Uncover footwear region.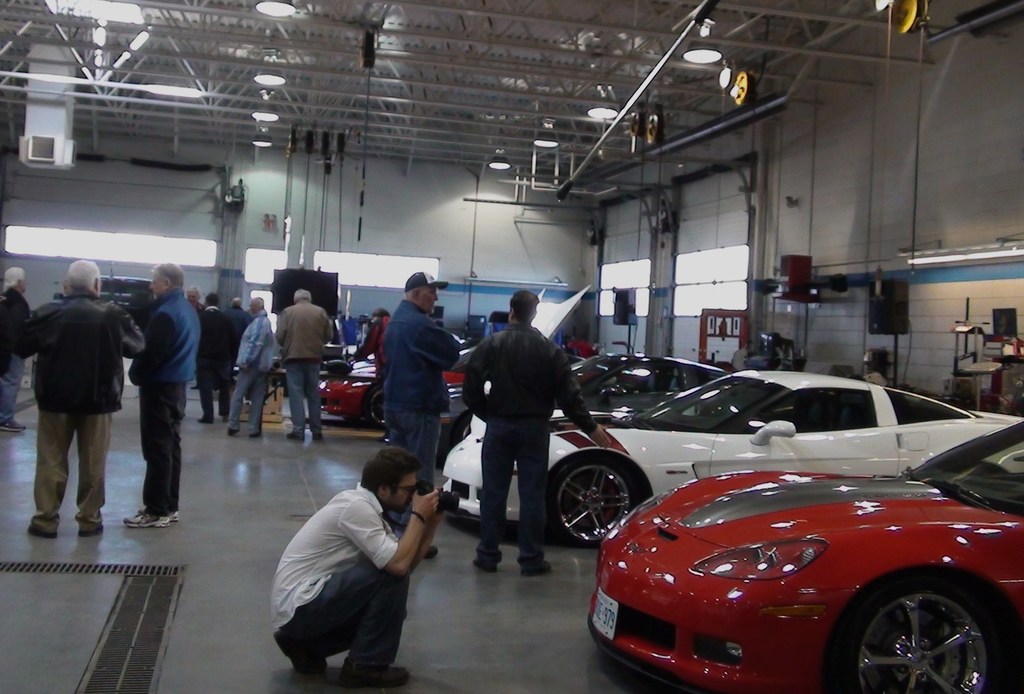
Uncovered: left=284, top=430, right=304, bottom=440.
